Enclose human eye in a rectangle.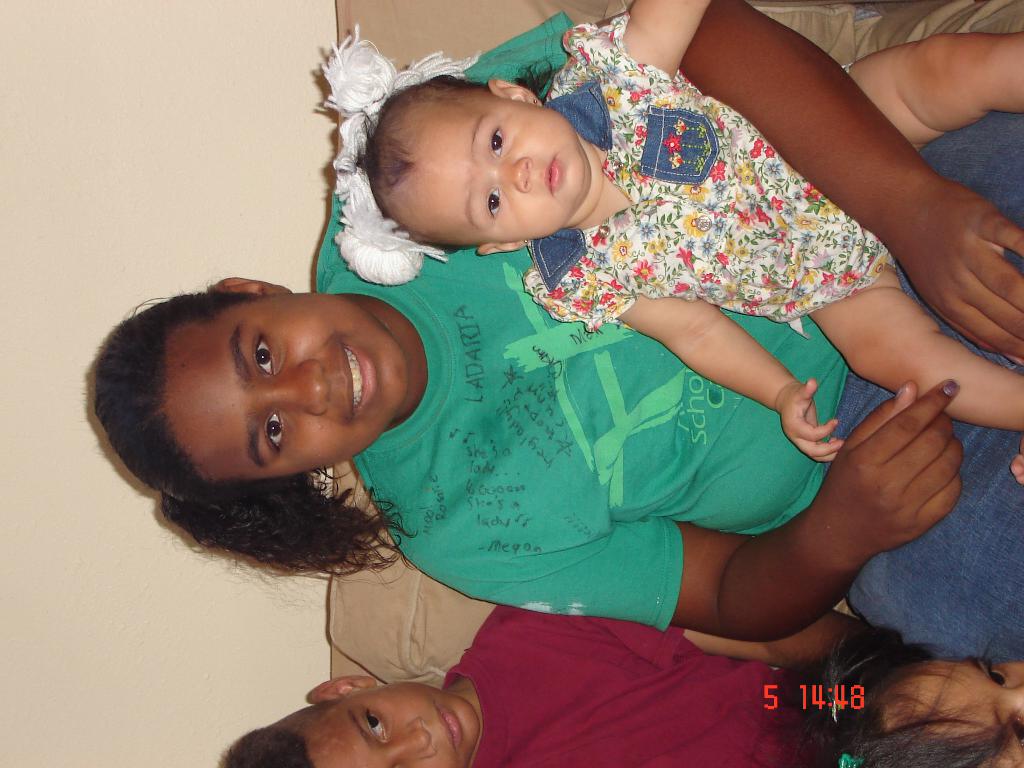
(x1=481, y1=122, x2=506, y2=165).
